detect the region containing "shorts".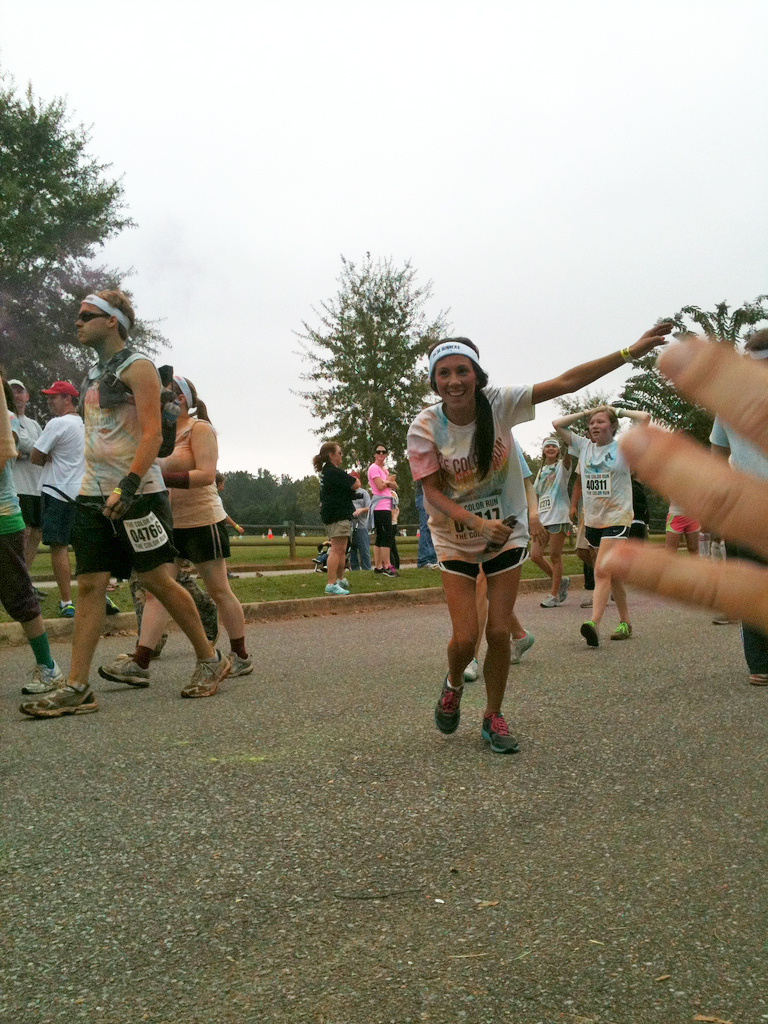
[663, 513, 702, 540].
